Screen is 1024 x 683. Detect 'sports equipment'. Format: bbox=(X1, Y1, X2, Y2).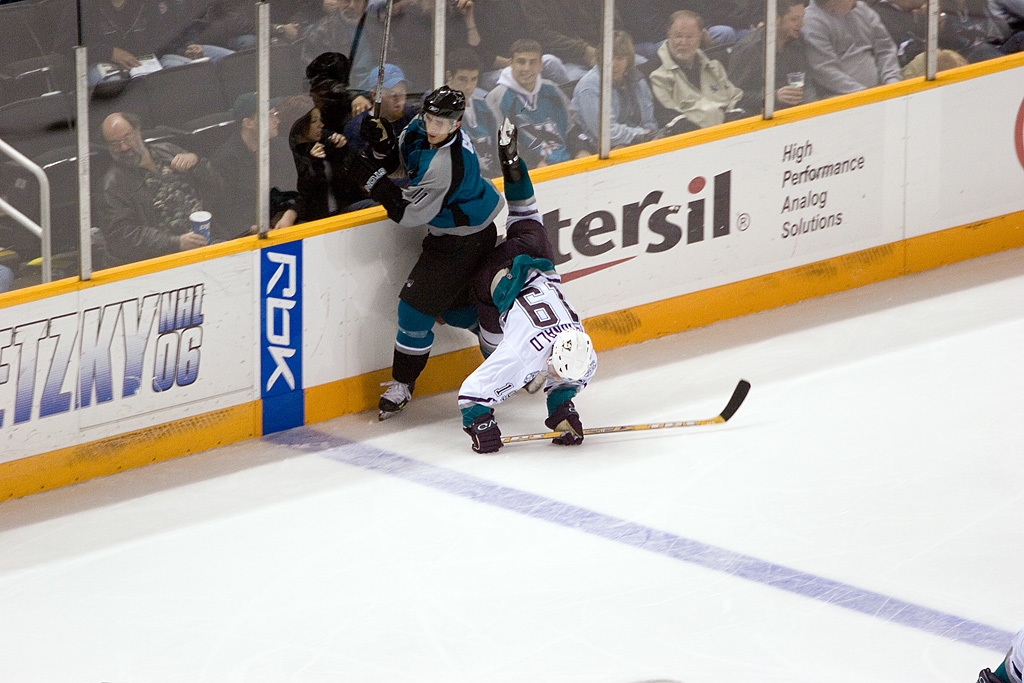
bbox=(547, 322, 598, 393).
